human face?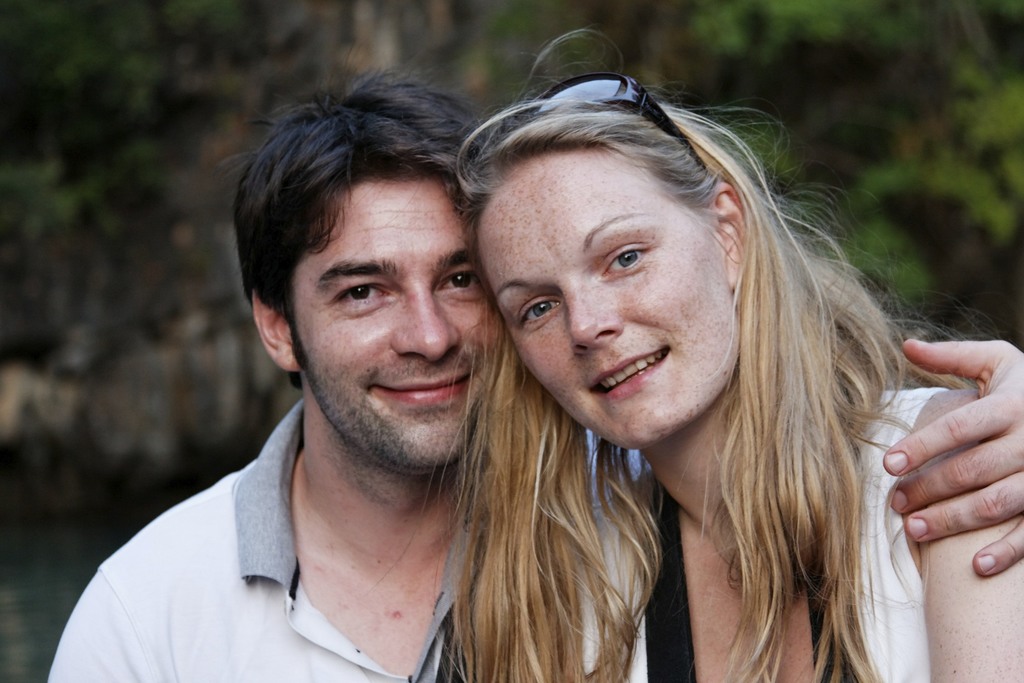
x1=476 y1=149 x2=740 y2=454
